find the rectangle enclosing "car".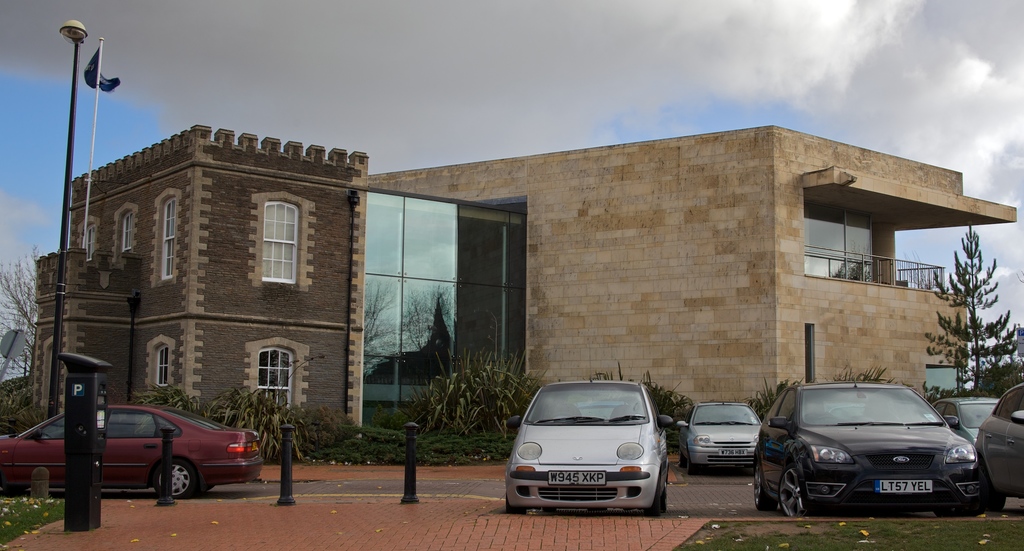
{"left": 0, "top": 399, "right": 268, "bottom": 504}.
